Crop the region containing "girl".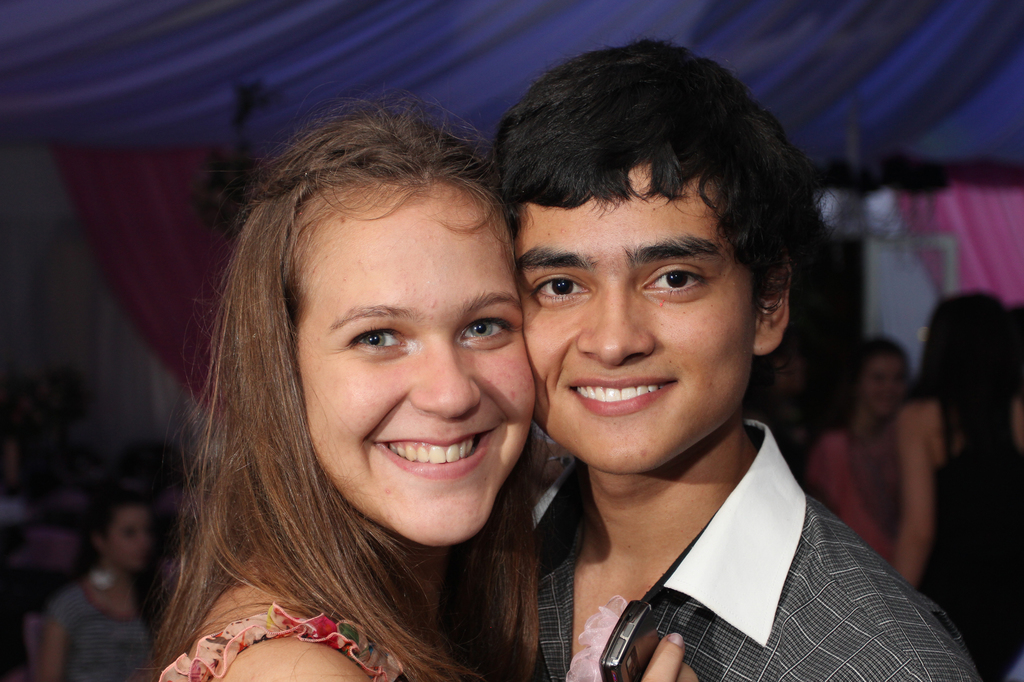
Crop region: box=[143, 98, 557, 681].
